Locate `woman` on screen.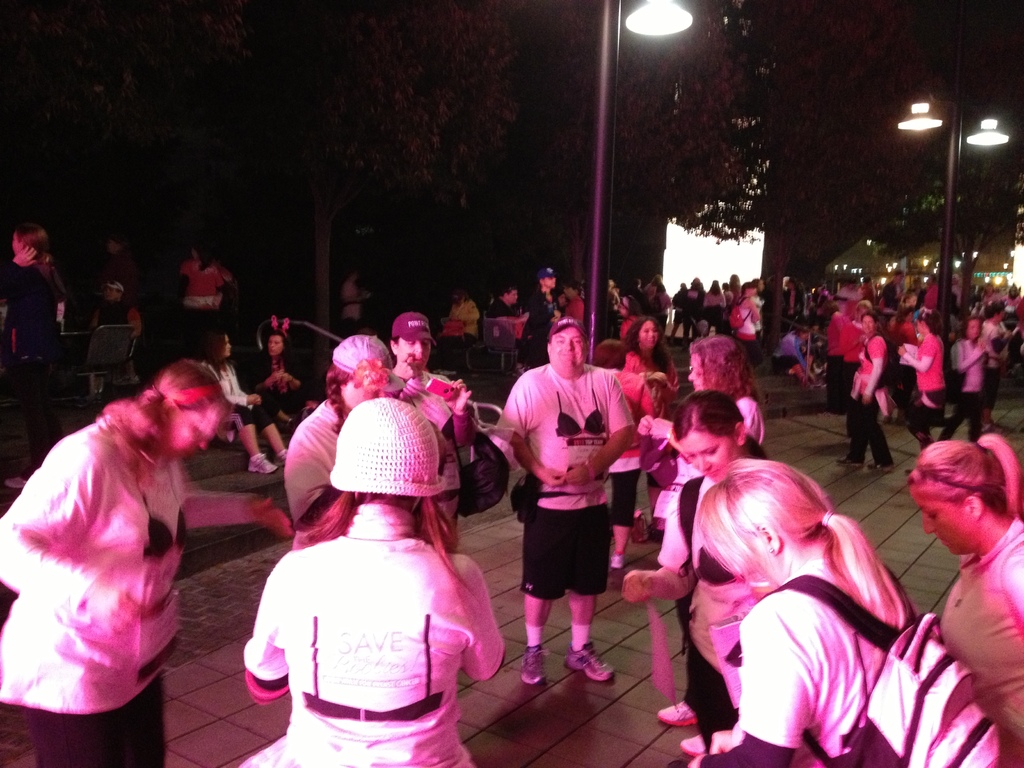
On screen at pyautogui.locateOnScreen(938, 316, 989, 443).
